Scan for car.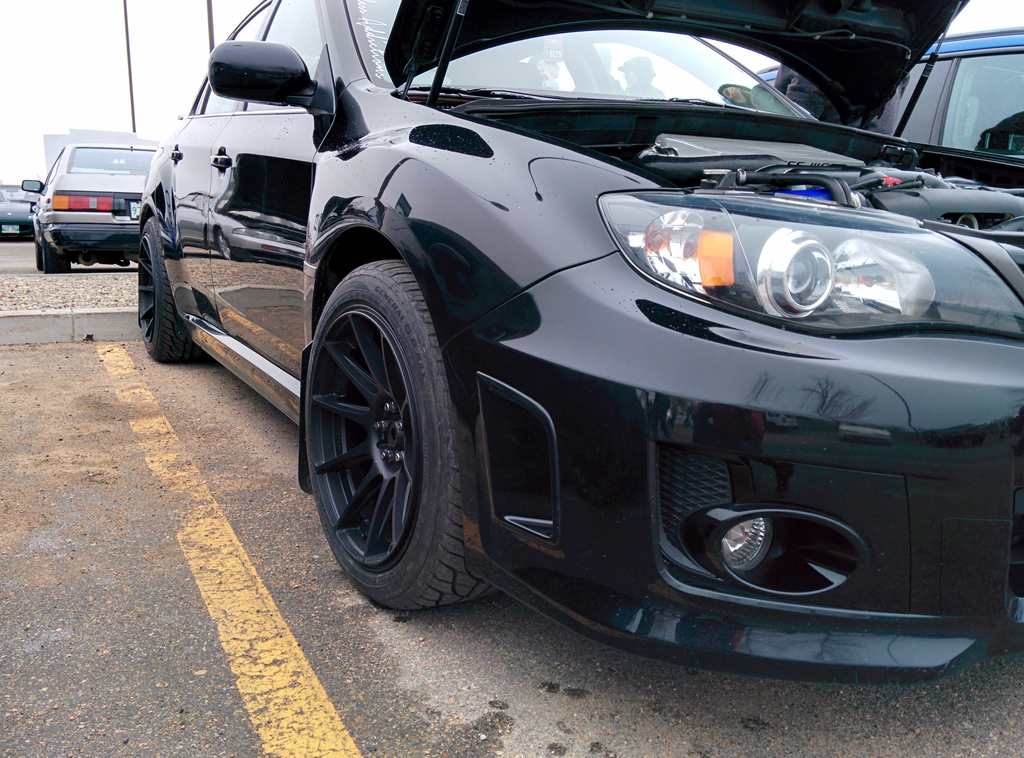
Scan result: detection(0, 183, 36, 237).
